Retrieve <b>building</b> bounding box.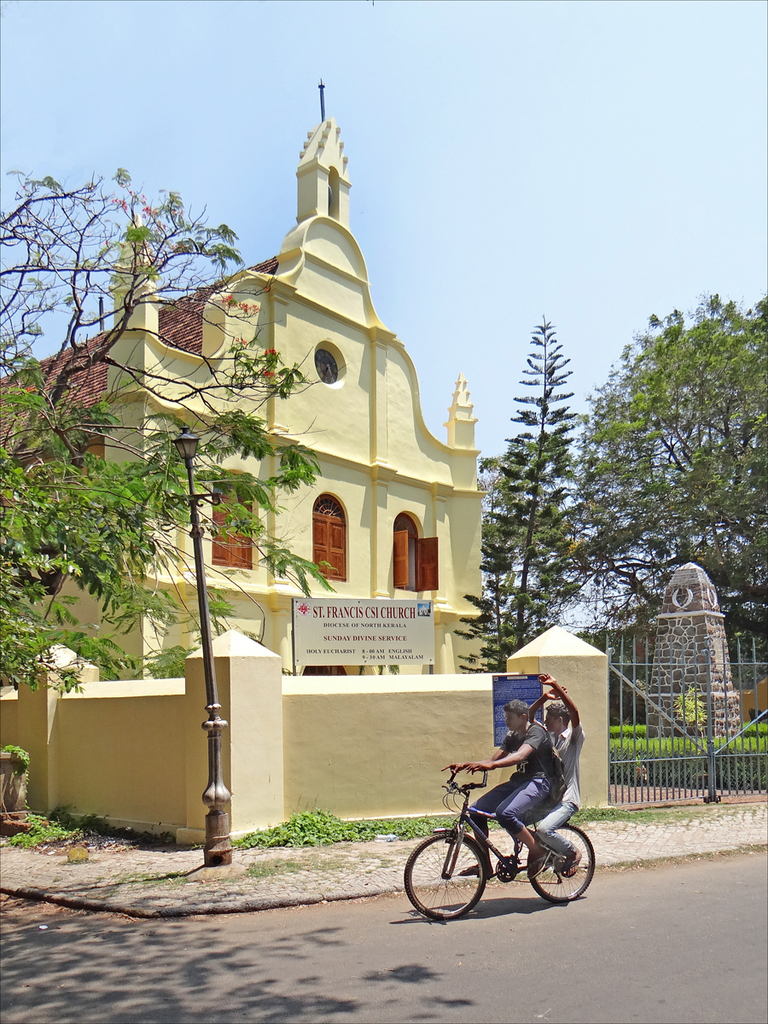
Bounding box: bbox=(0, 64, 500, 689).
